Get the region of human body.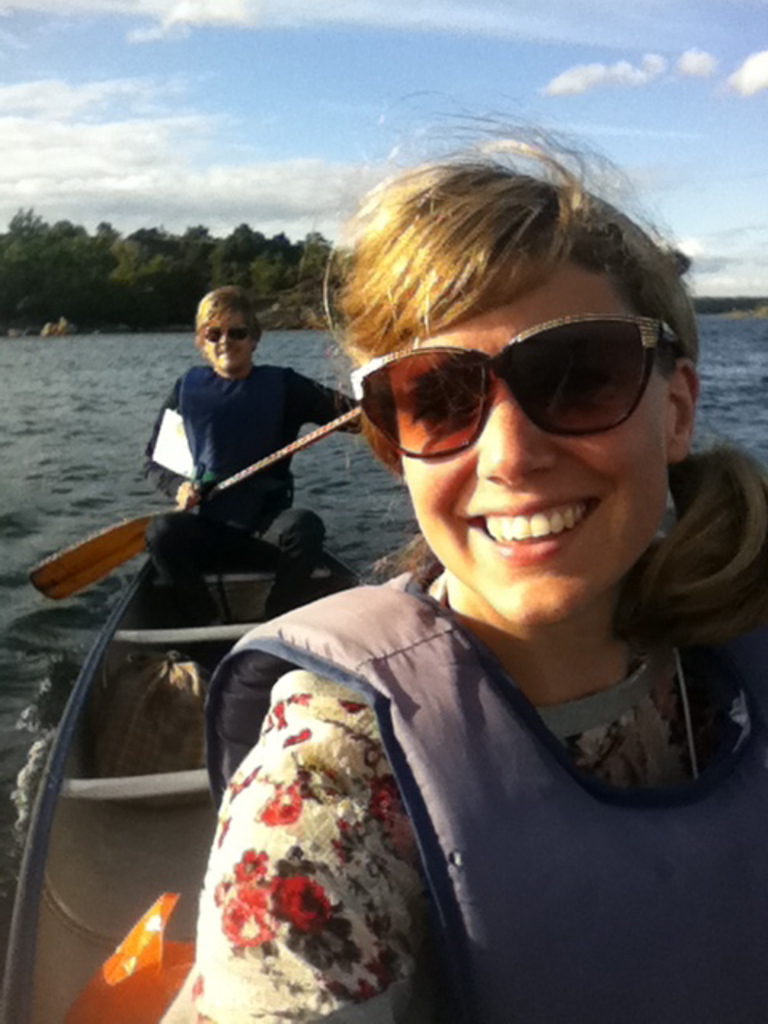
[168,163,760,986].
